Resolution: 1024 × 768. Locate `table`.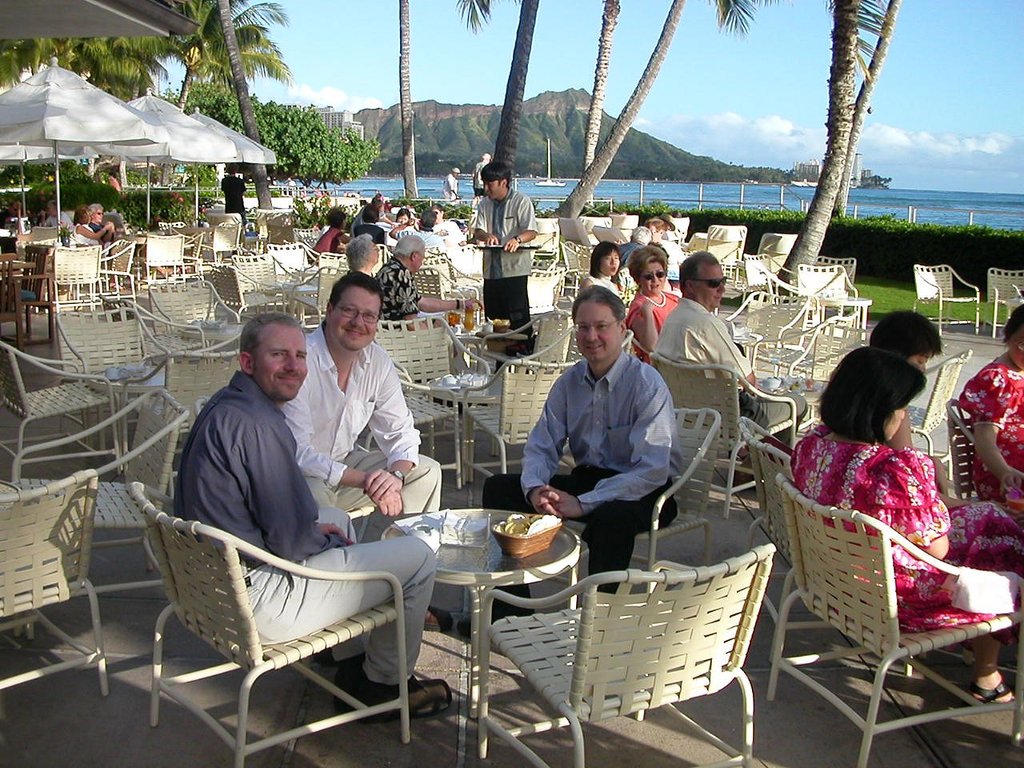
rect(385, 506, 585, 762).
